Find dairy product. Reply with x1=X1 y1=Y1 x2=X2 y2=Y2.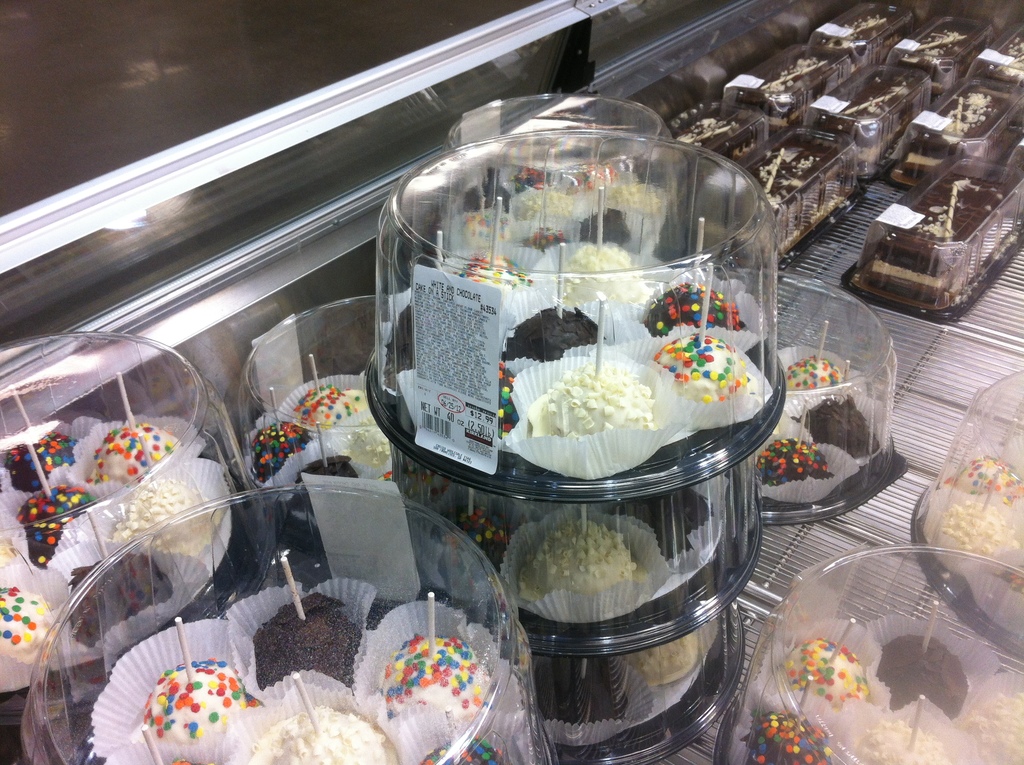
x1=900 y1=12 x2=984 y2=78.
